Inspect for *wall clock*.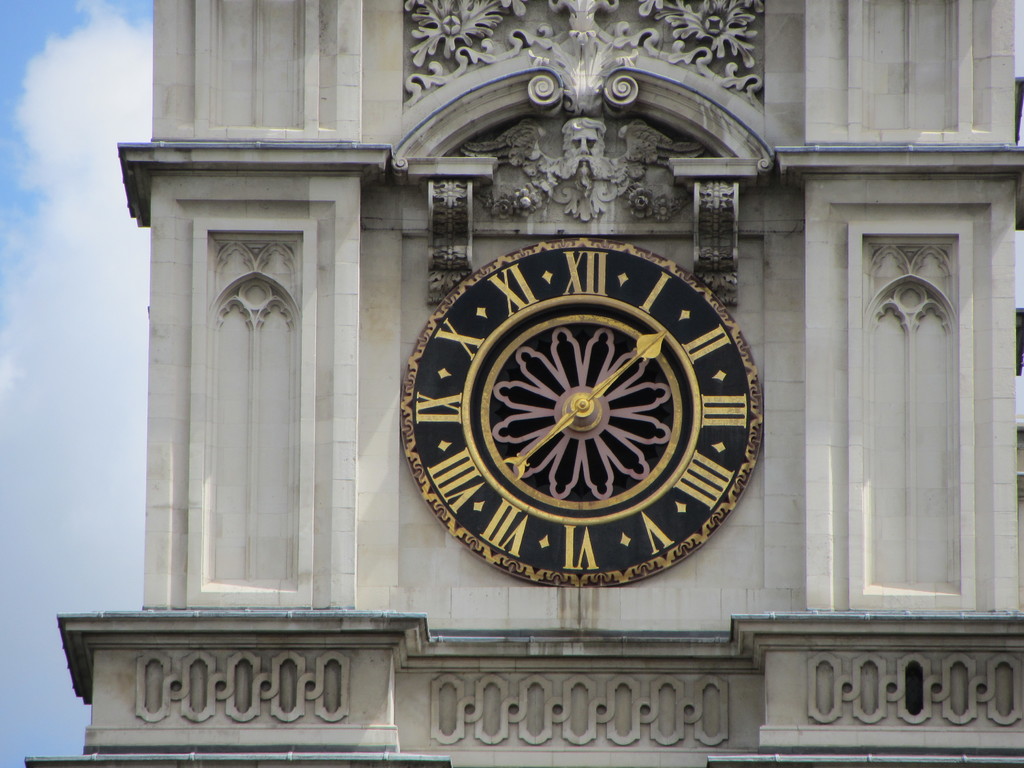
Inspection: pyautogui.locateOnScreen(390, 234, 782, 595).
